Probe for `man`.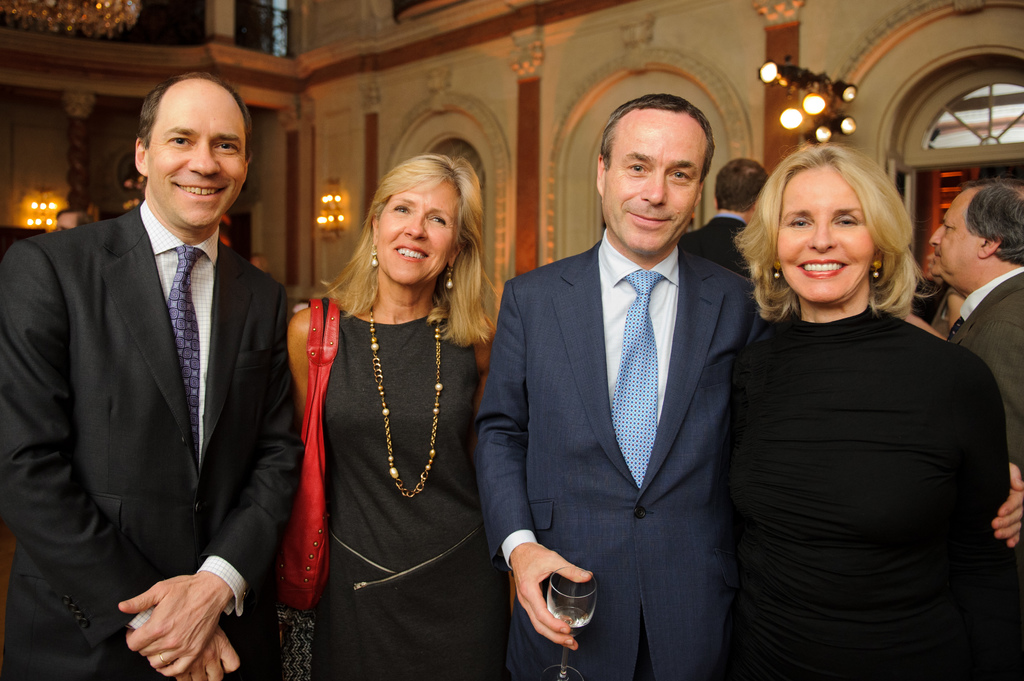
Probe result: Rect(9, 69, 304, 671).
